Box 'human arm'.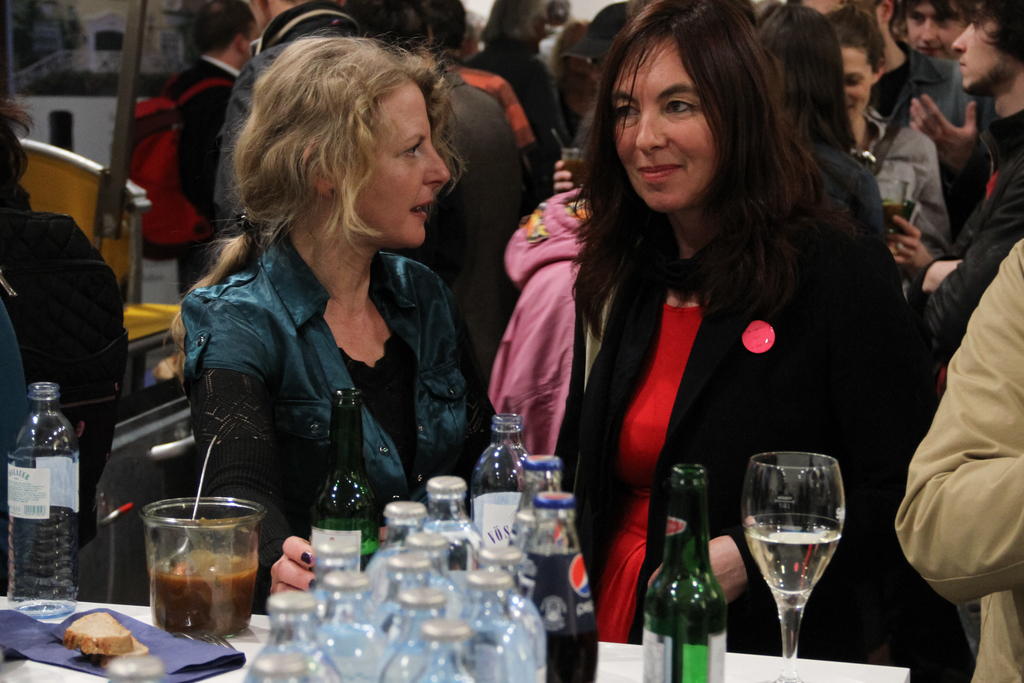
l=918, t=167, r=1023, b=367.
